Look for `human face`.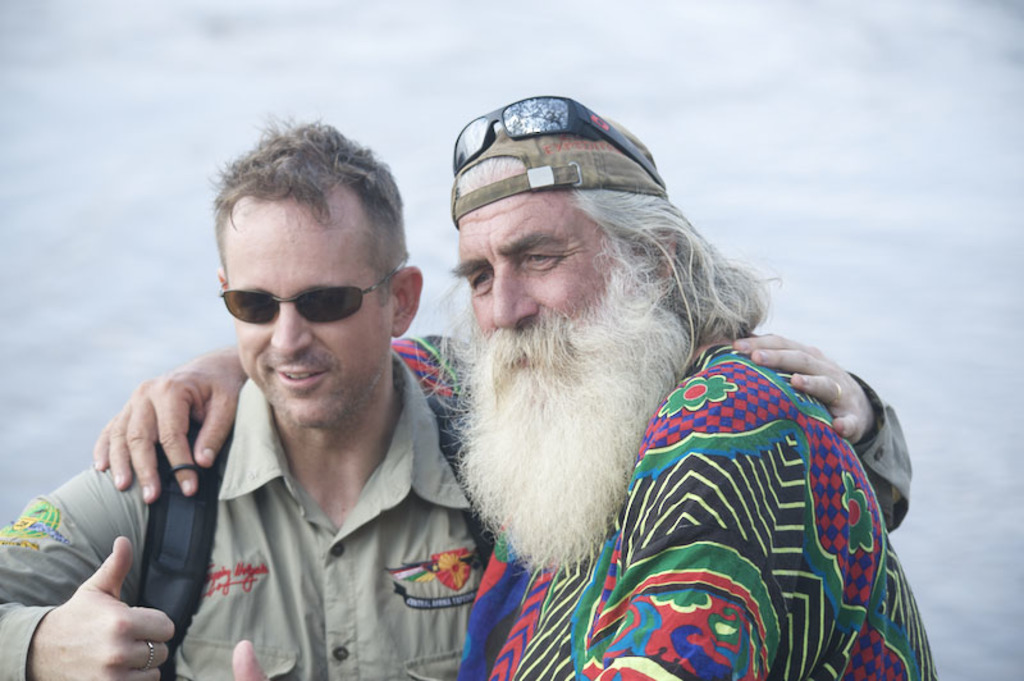
Found: {"x1": 229, "y1": 189, "x2": 393, "y2": 433}.
